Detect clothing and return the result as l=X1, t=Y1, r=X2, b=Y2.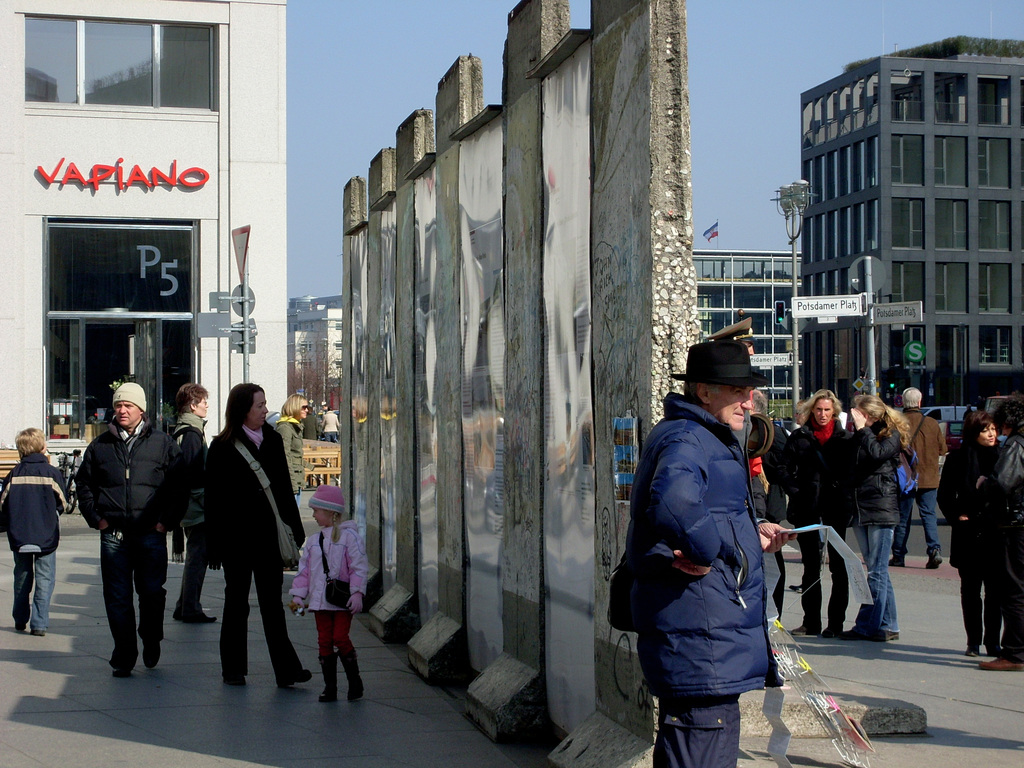
l=938, t=426, r=1003, b=651.
